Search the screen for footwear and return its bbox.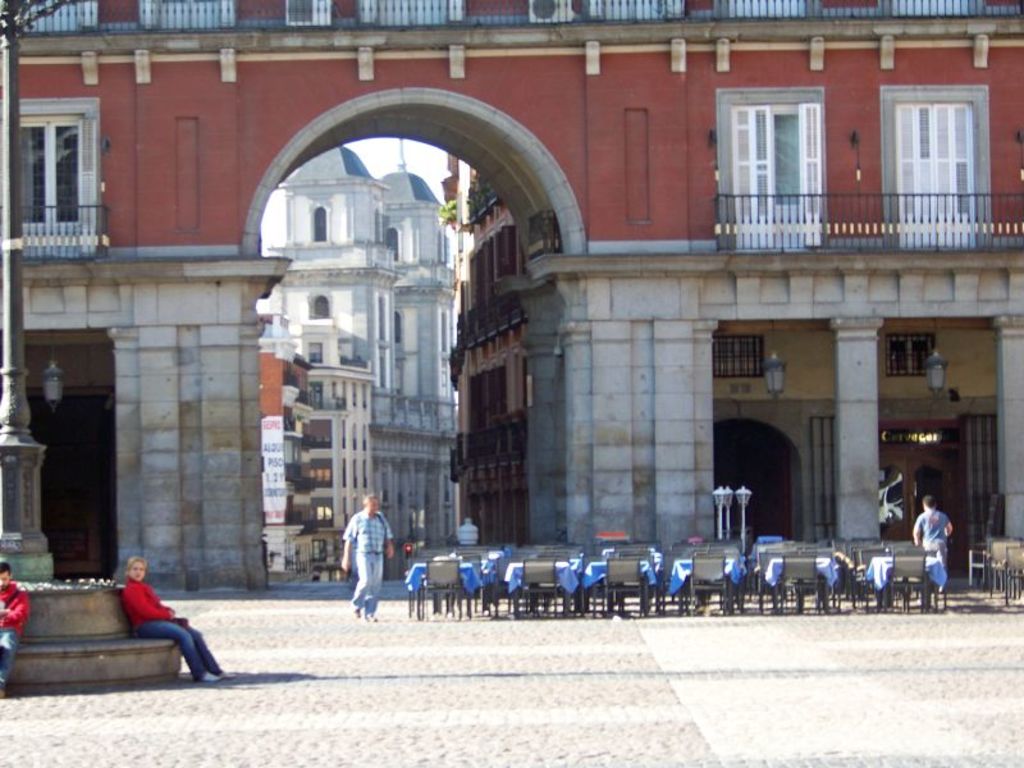
Found: box=[192, 672, 221, 685].
